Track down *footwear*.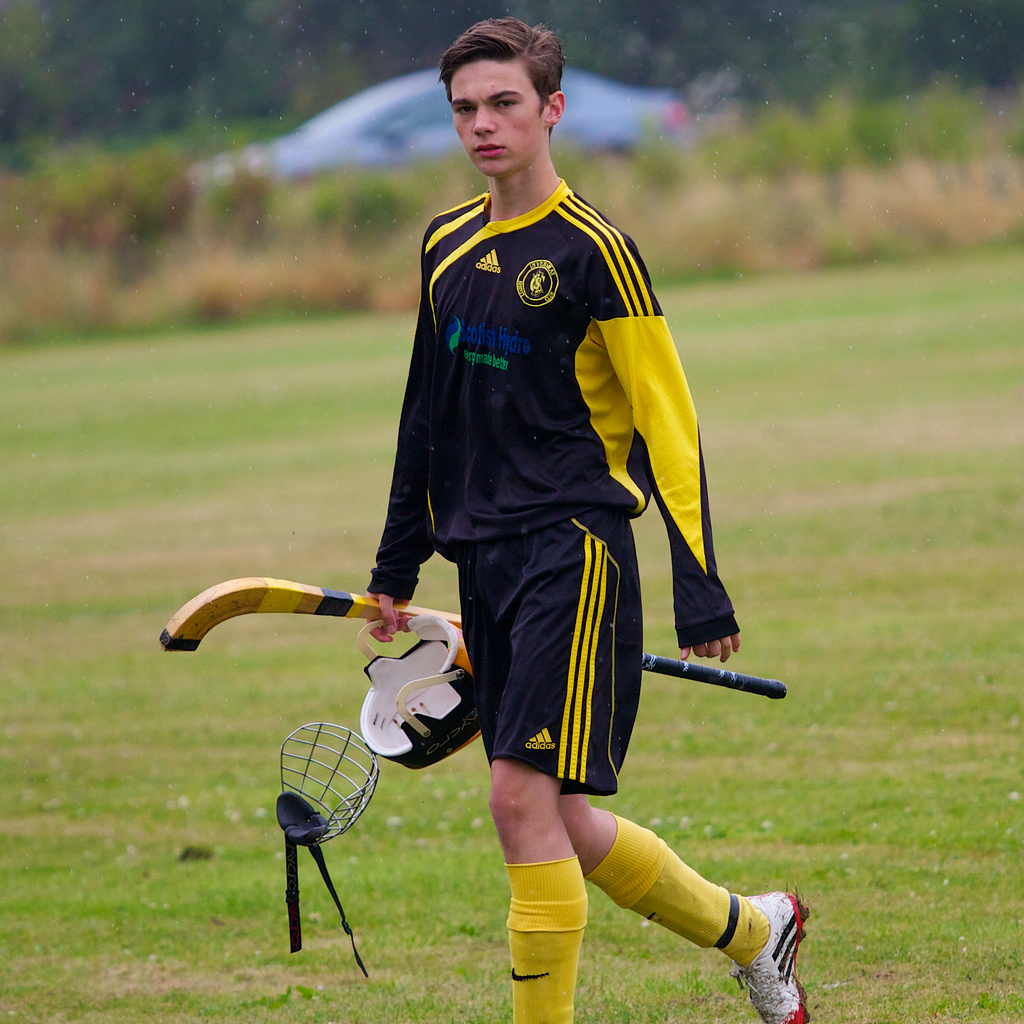
Tracked to locate(724, 897, 829, 1001).
